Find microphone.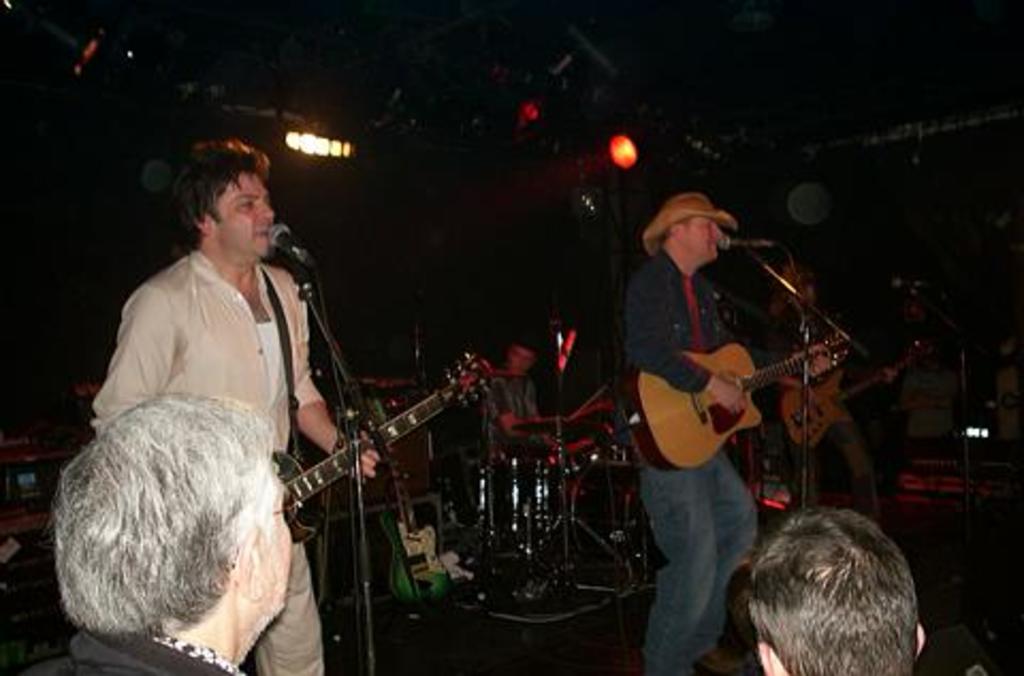
l=265, t=226, r=311, b=292.
